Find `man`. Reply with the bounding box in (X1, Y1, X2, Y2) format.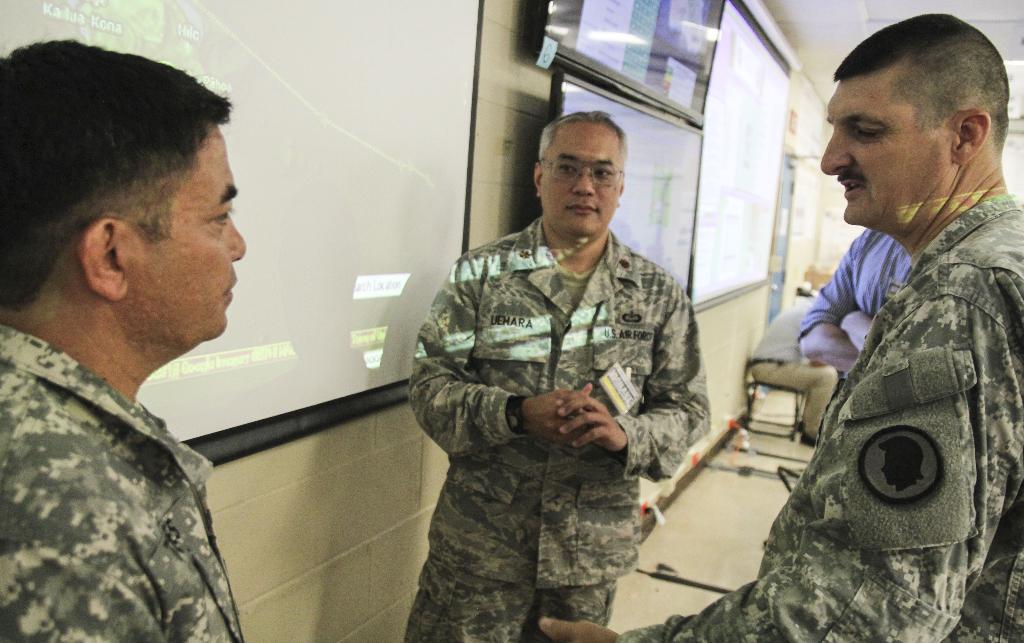
(797, 224, 915, 377).
